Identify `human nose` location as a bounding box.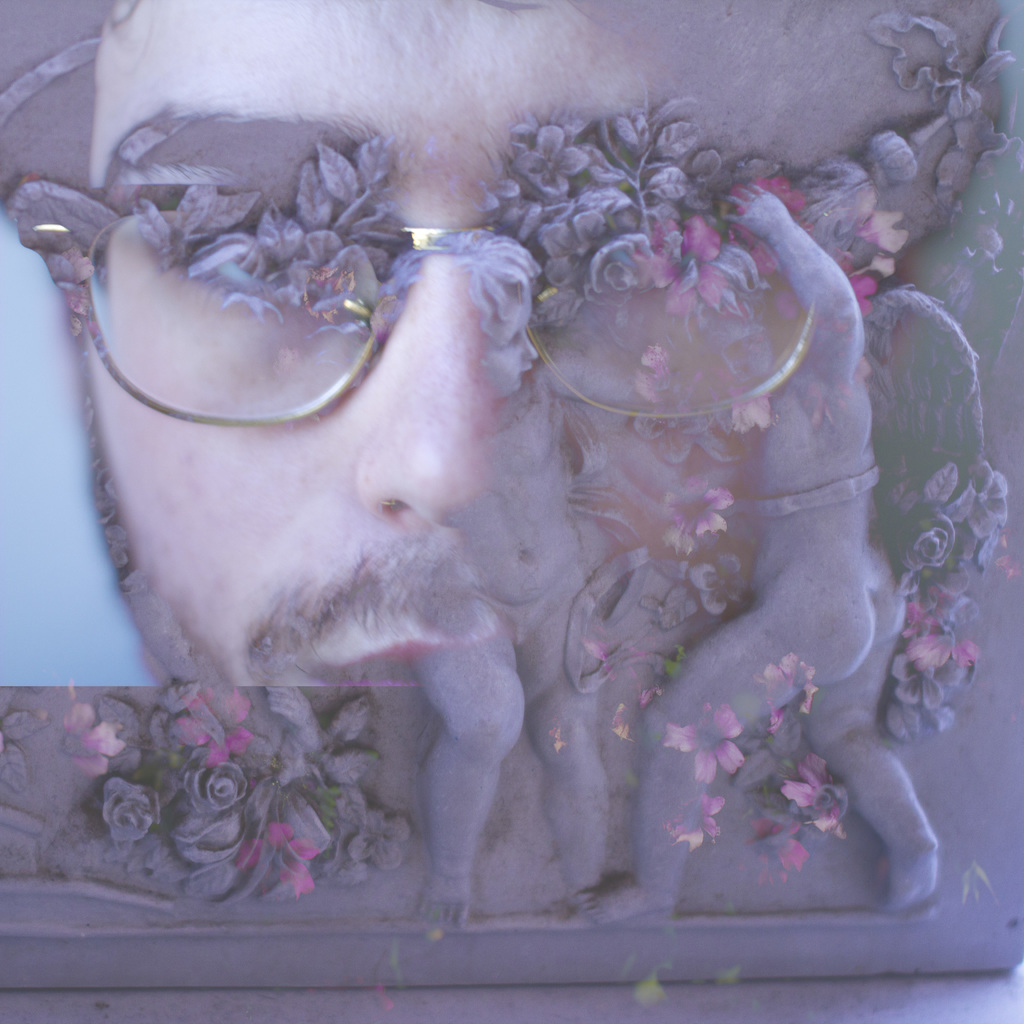
rect(350, 252, 576, 538).
